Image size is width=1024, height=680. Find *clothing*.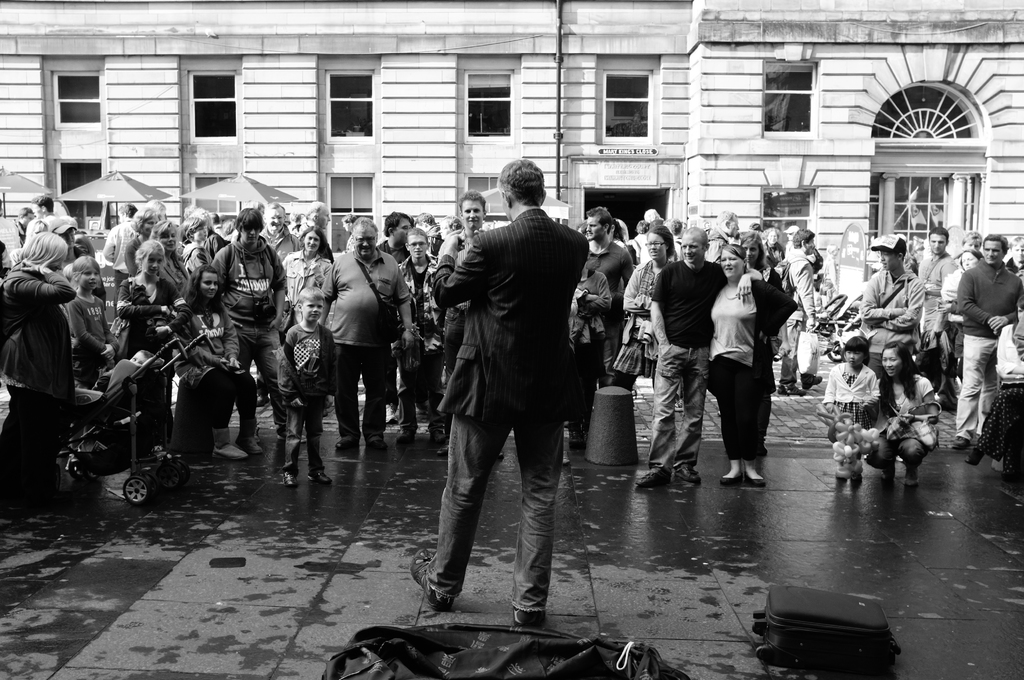
<box>916,248,952,296</box>.
